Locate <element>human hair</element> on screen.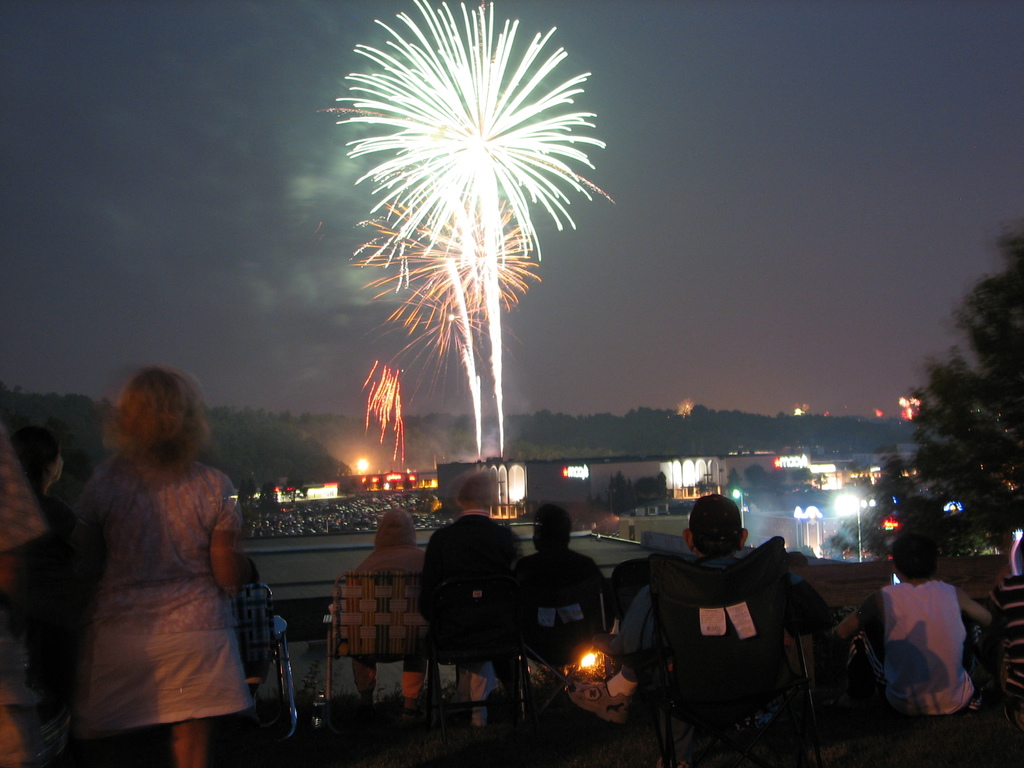
On screen at bbox=(892, 528, 940, 577).
